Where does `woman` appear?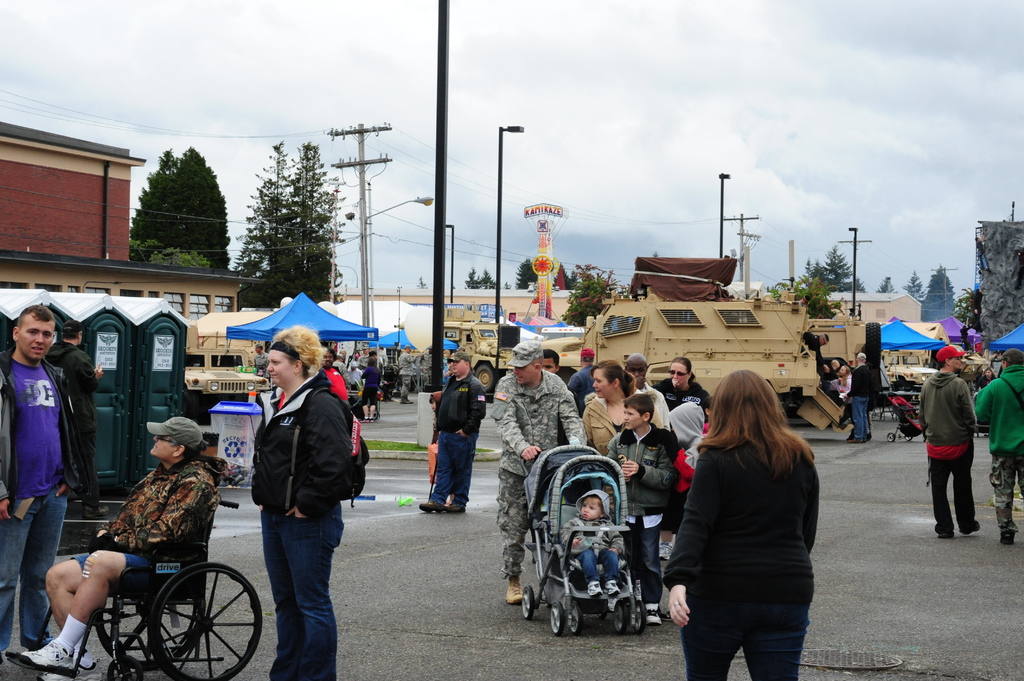
Appears at 252, 321, 358, 680.
